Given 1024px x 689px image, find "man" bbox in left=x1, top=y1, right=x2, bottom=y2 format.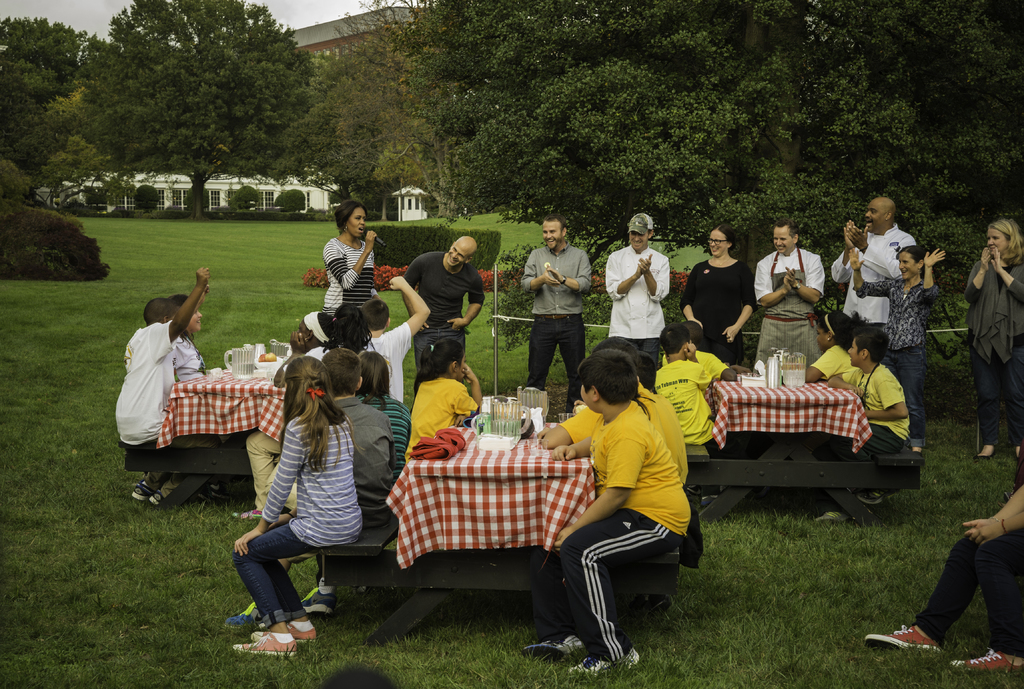
left=826, top=197, right=913, bottom=337.
